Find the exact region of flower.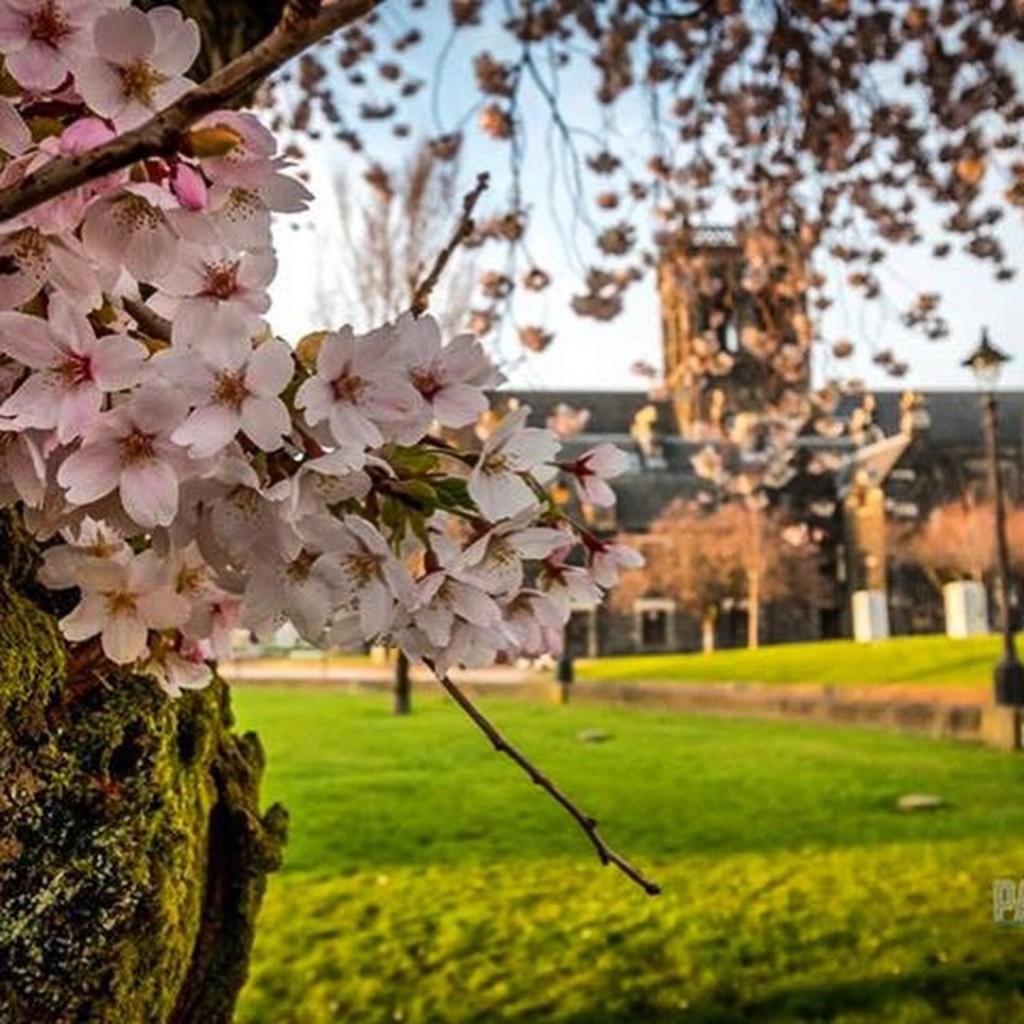
Exact region: l=368, t=557, r=422, b=662.
